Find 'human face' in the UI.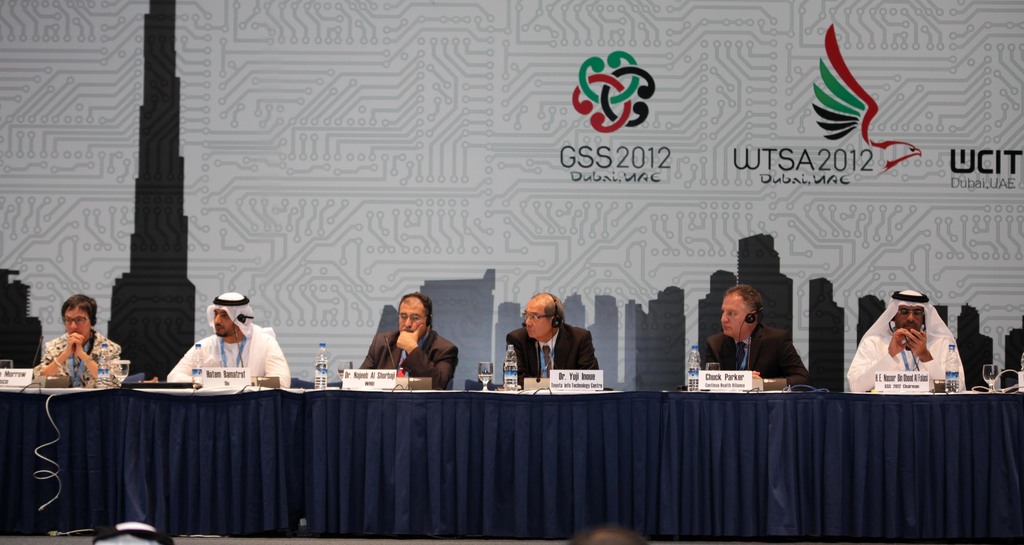
UI element at (399,296,427,333).
